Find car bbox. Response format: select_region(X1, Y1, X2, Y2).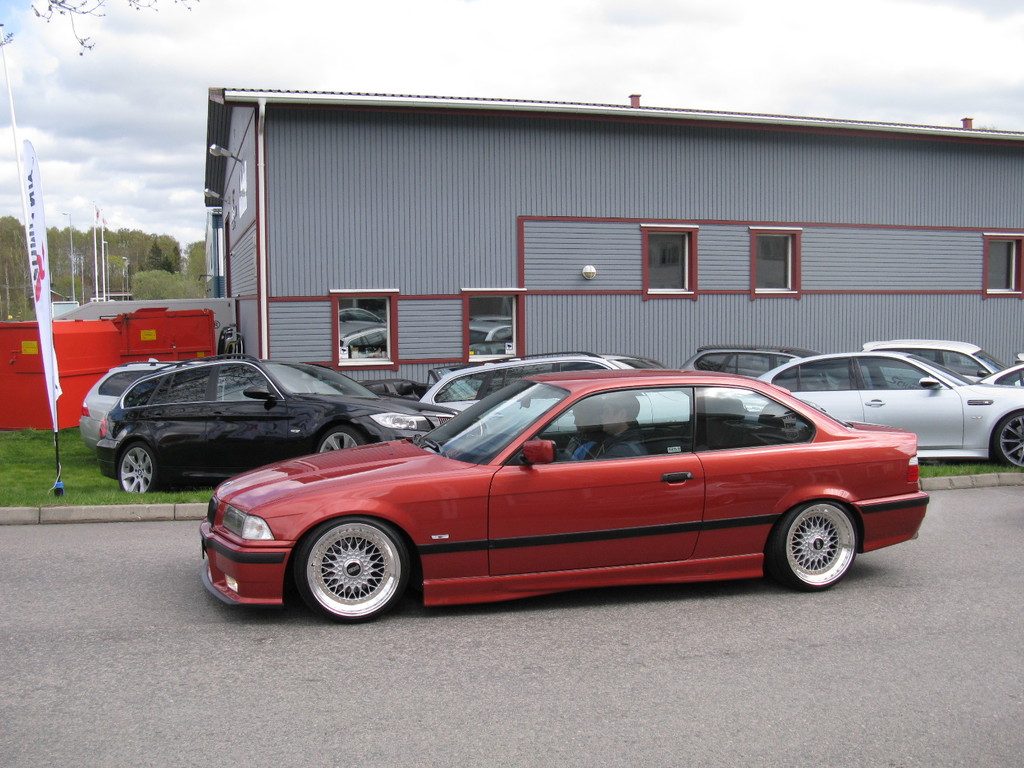
select_region(420, 355, 689, 437).
